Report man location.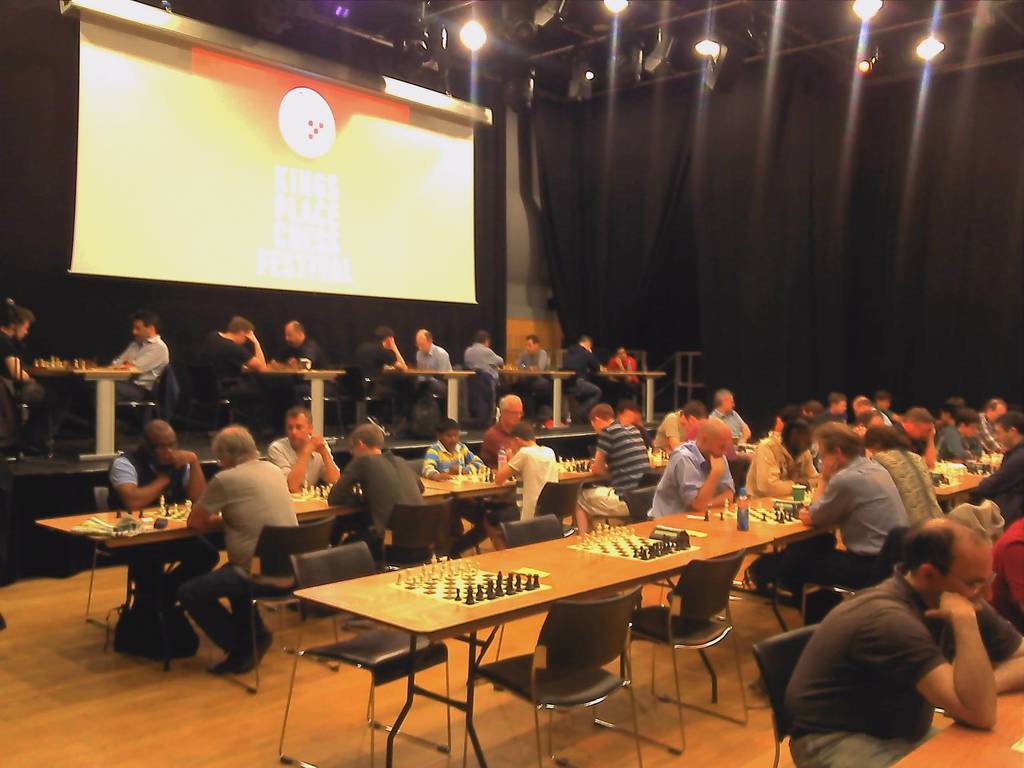
Report: 186,320,275,453.
